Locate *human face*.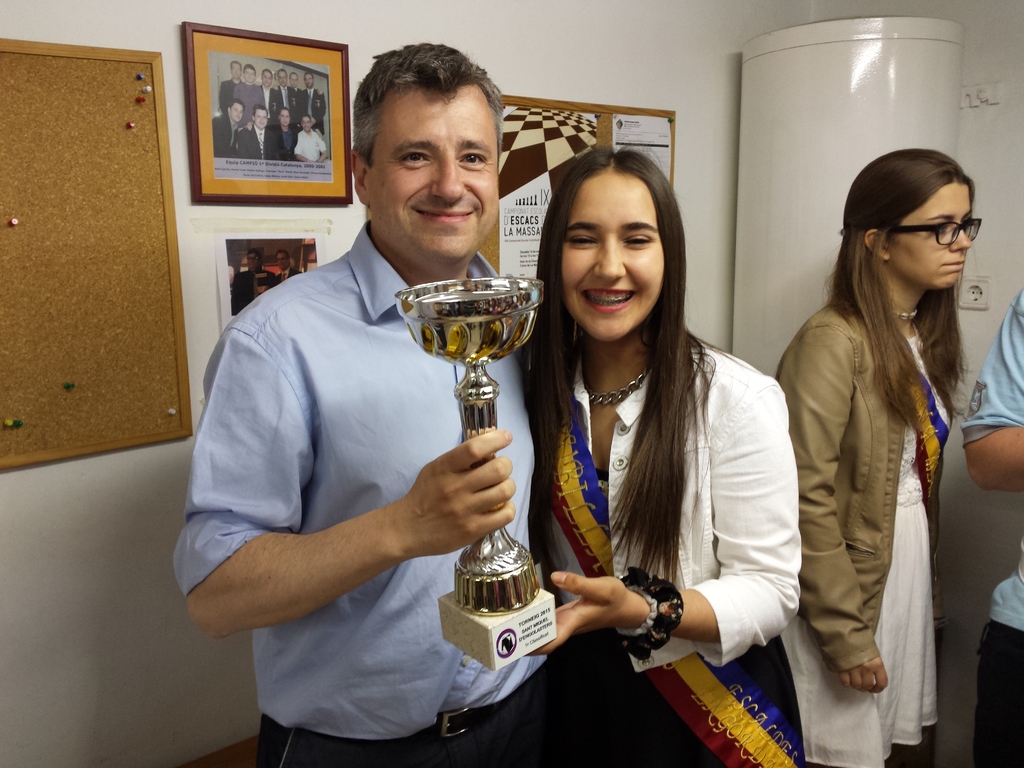
Bounding box: locate(300, 115, 312, 131).
